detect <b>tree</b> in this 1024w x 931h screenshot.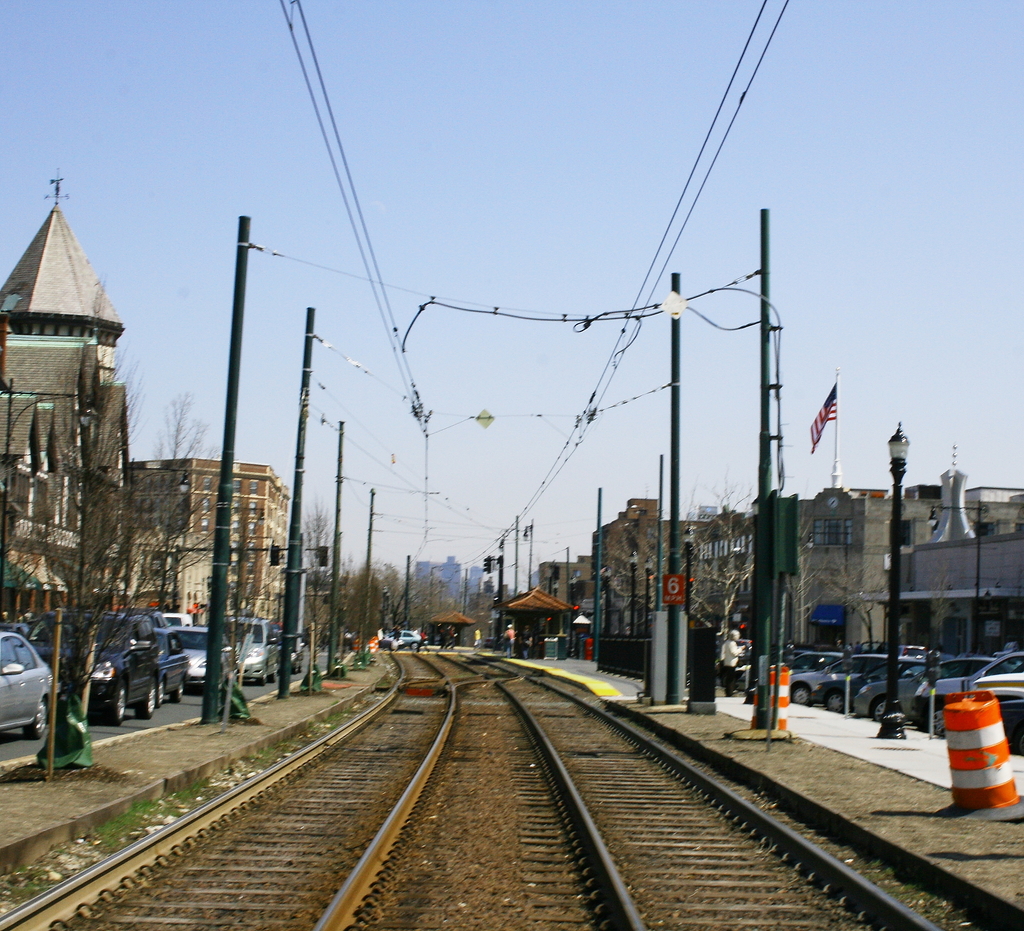
Detection: region(592, 515, 649, 633).
